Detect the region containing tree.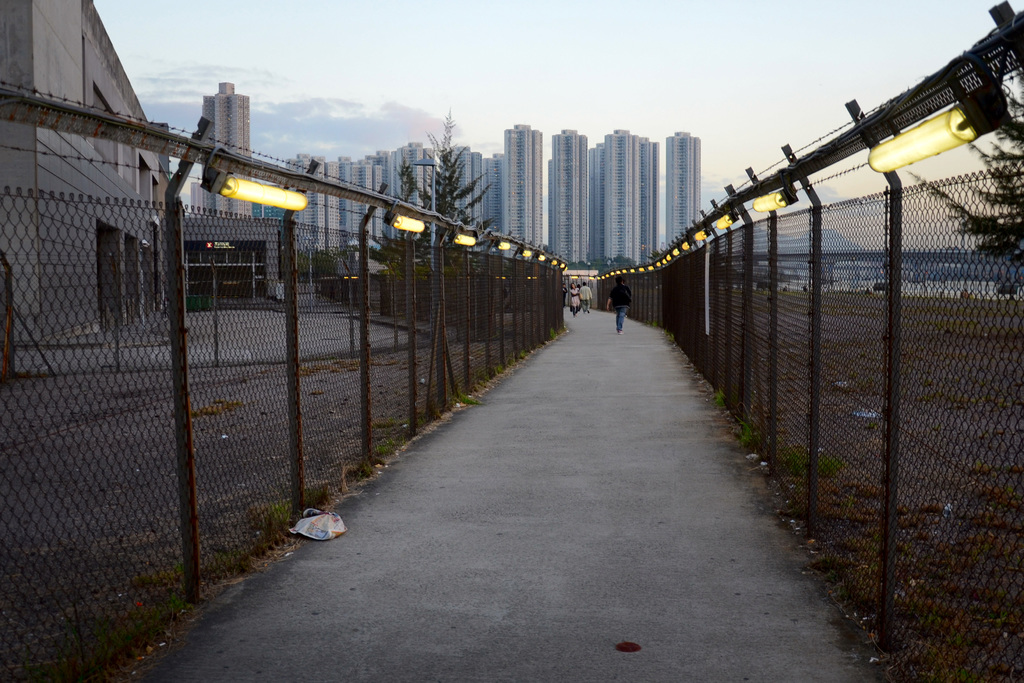
BBox(316, 251, 342, 302).
